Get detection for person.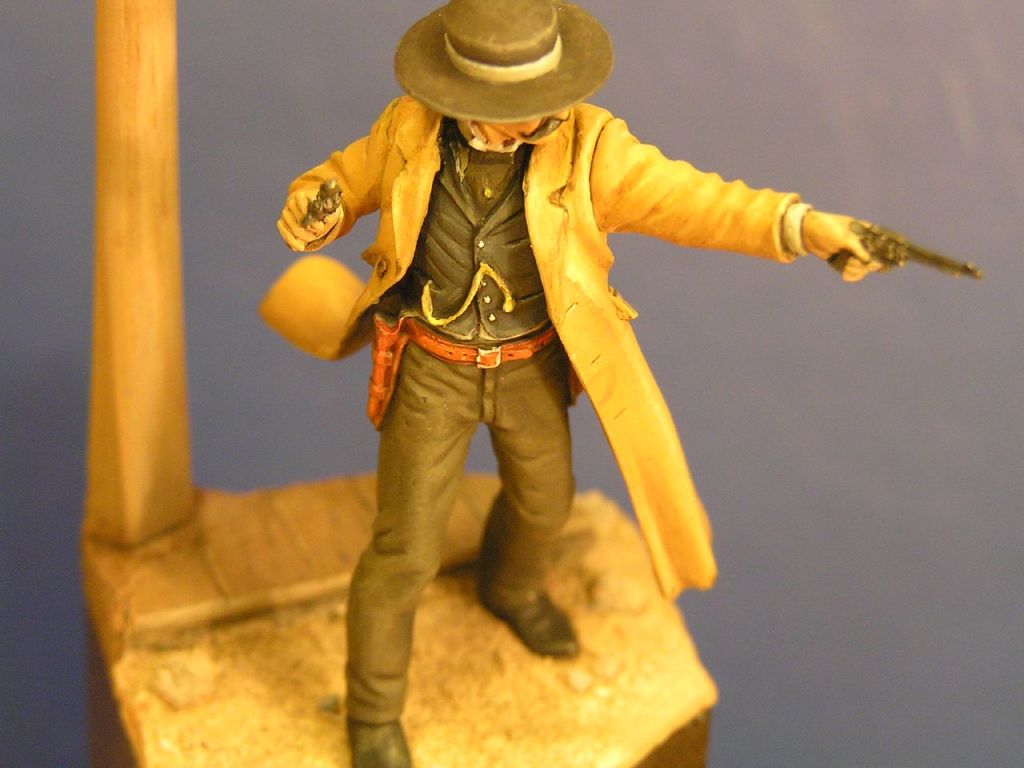
Detection: bbox=[230, 16, 957, 734].
